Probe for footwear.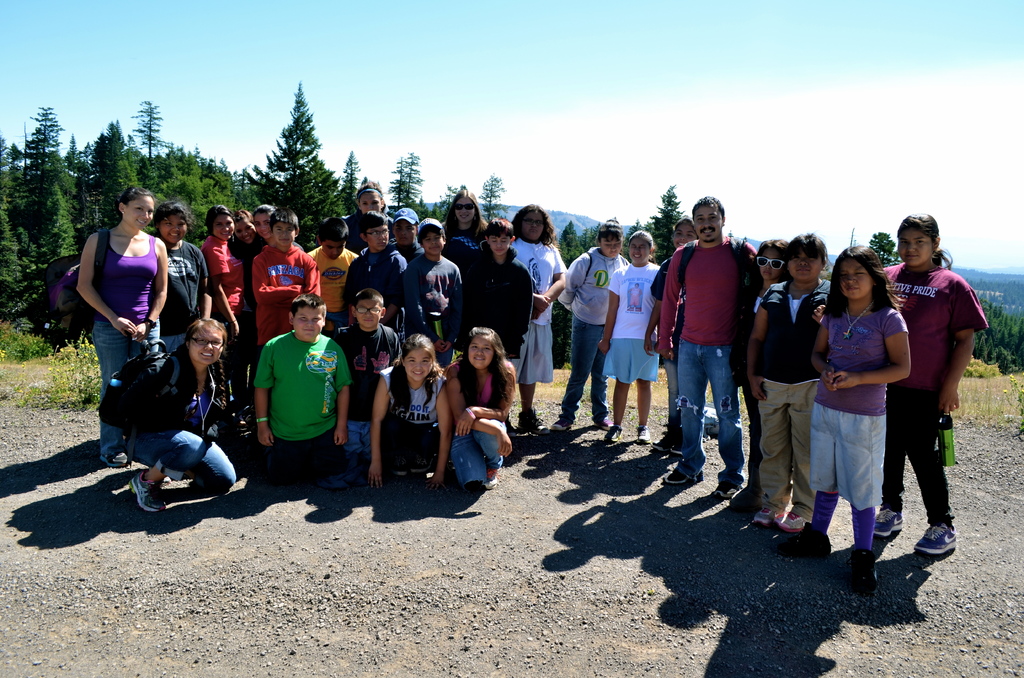
Probe result: bbox=(848, 546, 881, 596).
